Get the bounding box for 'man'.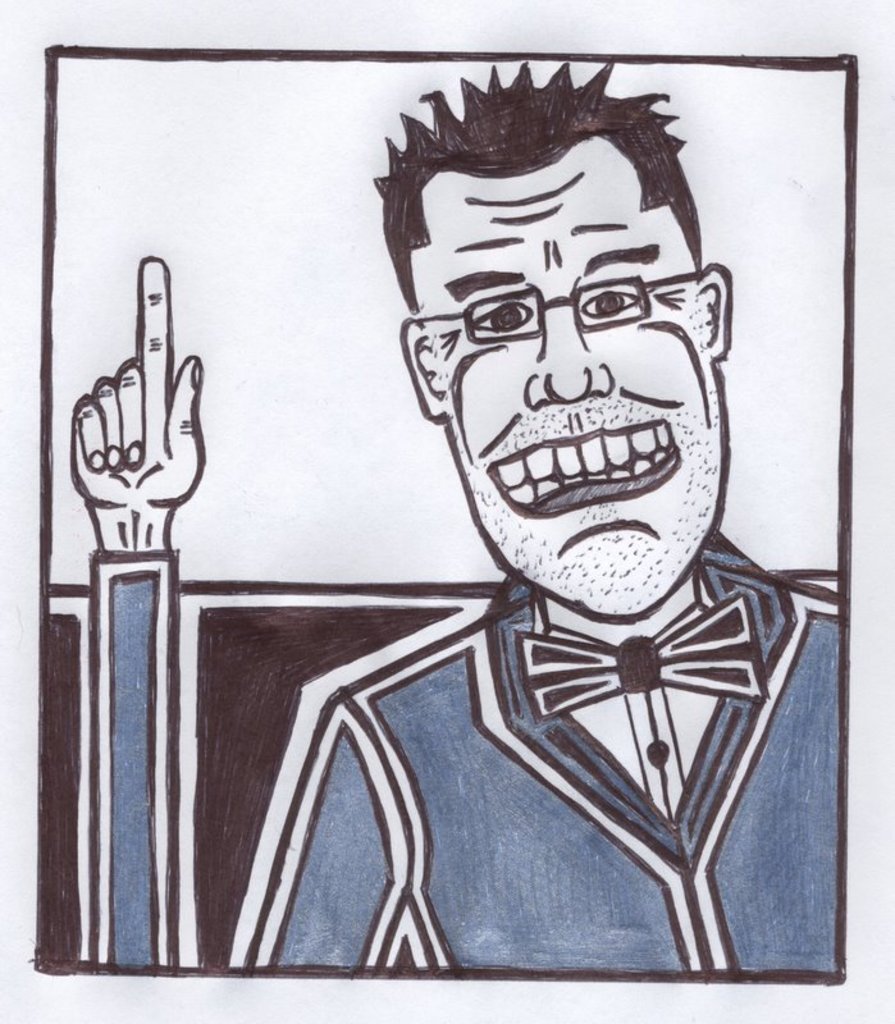
bbox=(70, 46, 844, 984).
